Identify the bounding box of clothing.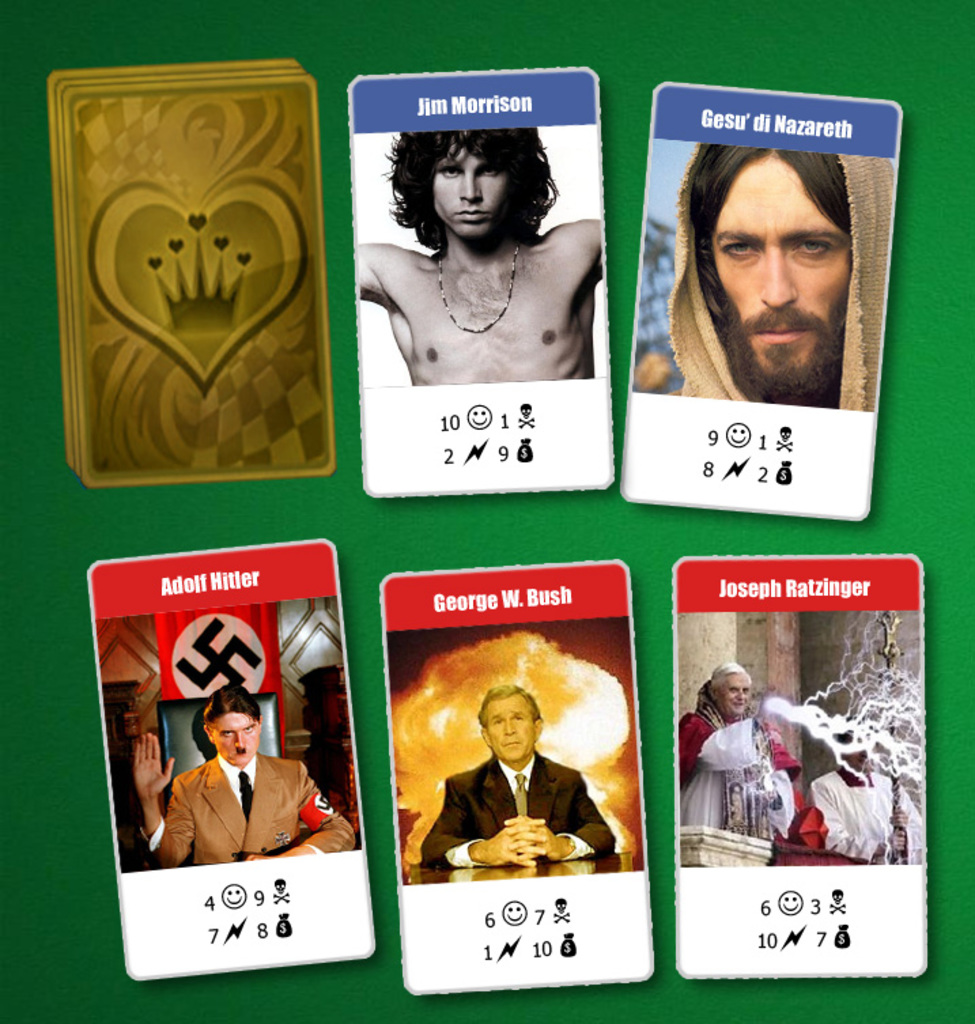
box=[681, 703, 801, 865].
